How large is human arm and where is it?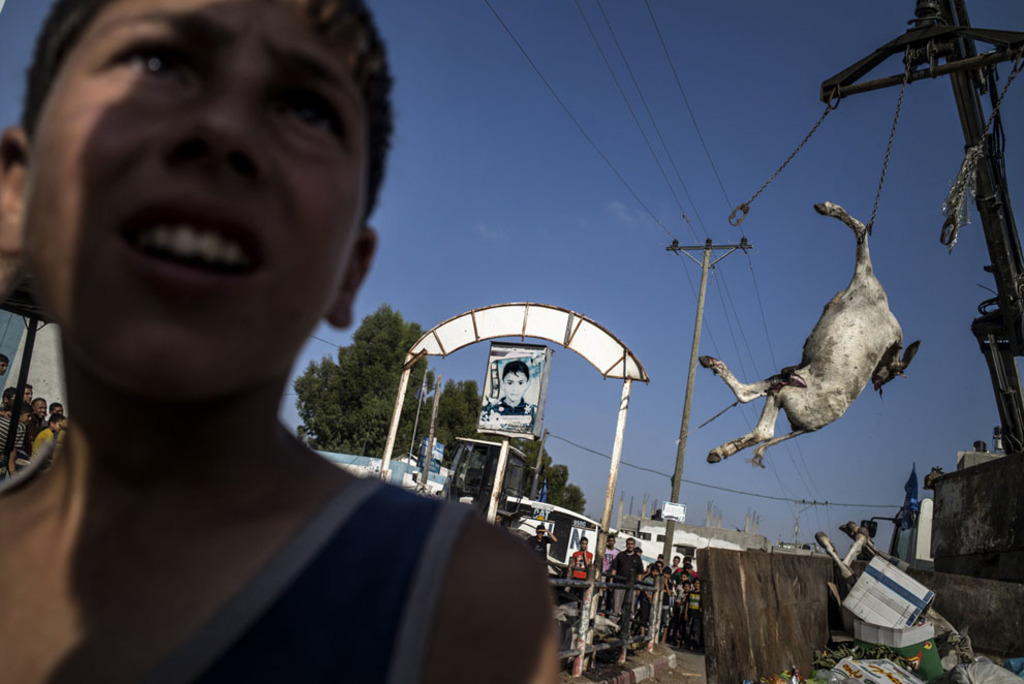
Bounding box: box(416, 515, 557, 681).
